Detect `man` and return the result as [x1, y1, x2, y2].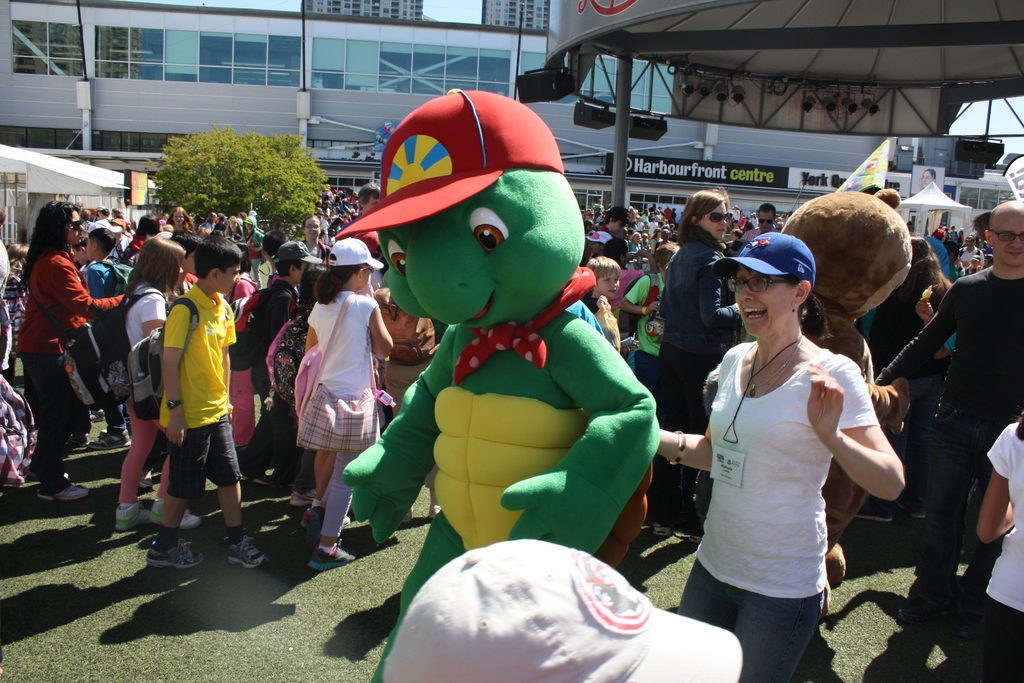
[132, 233, 270, 576].
